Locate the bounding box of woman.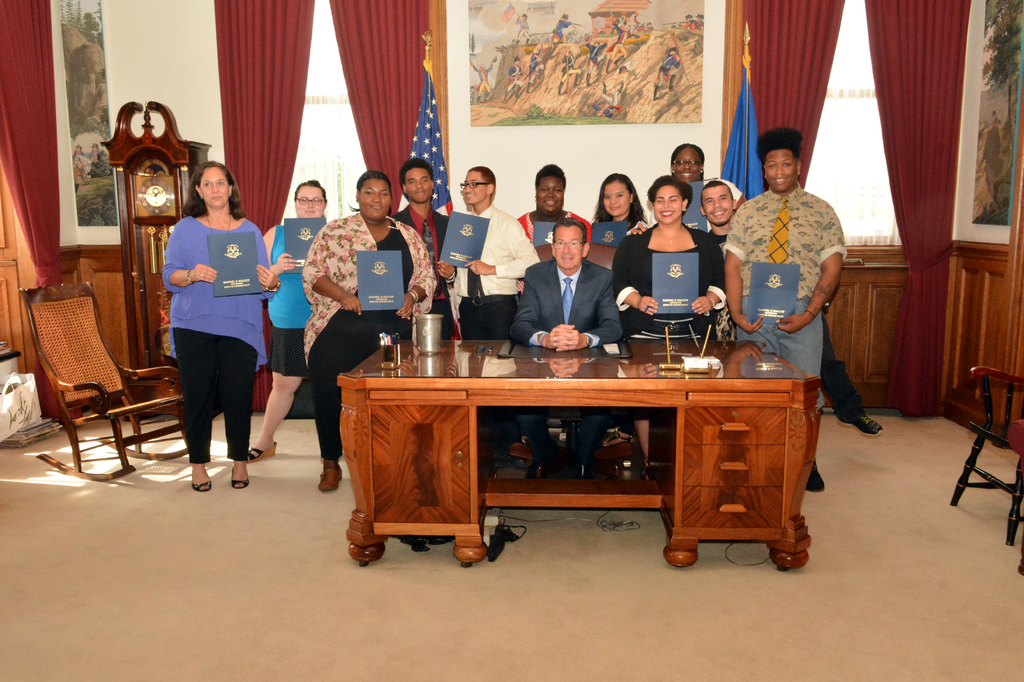
Bounding box: (594, 173, 649, 236).
